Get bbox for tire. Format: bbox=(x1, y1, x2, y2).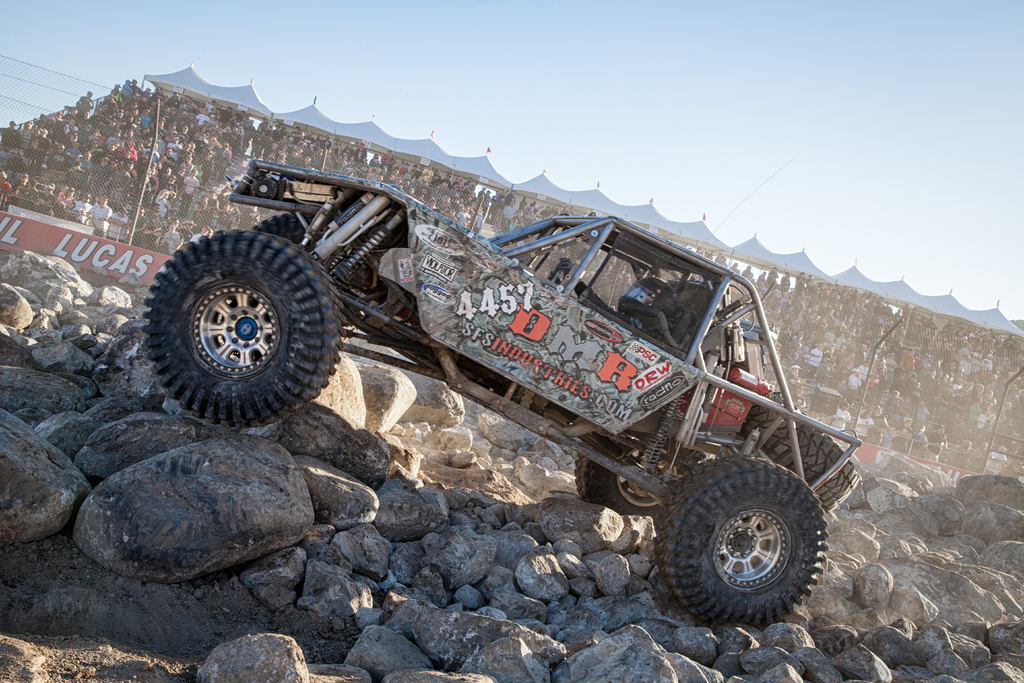
bbox=(655, 454, 831, 630).
